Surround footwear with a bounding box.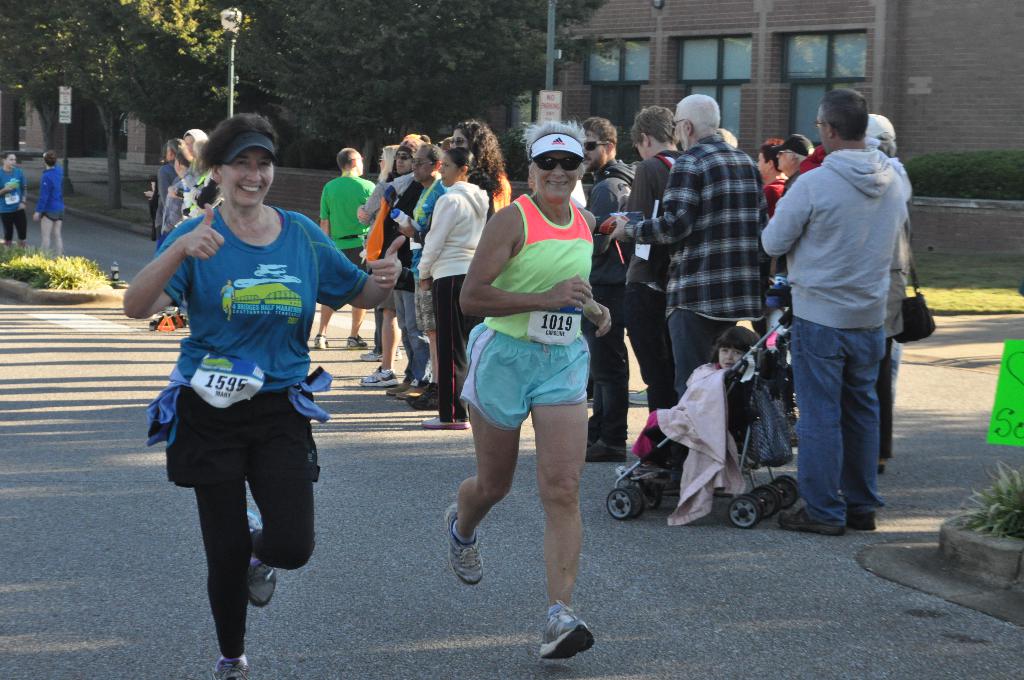
[left=442, top=503, right=486, bottom=588].
